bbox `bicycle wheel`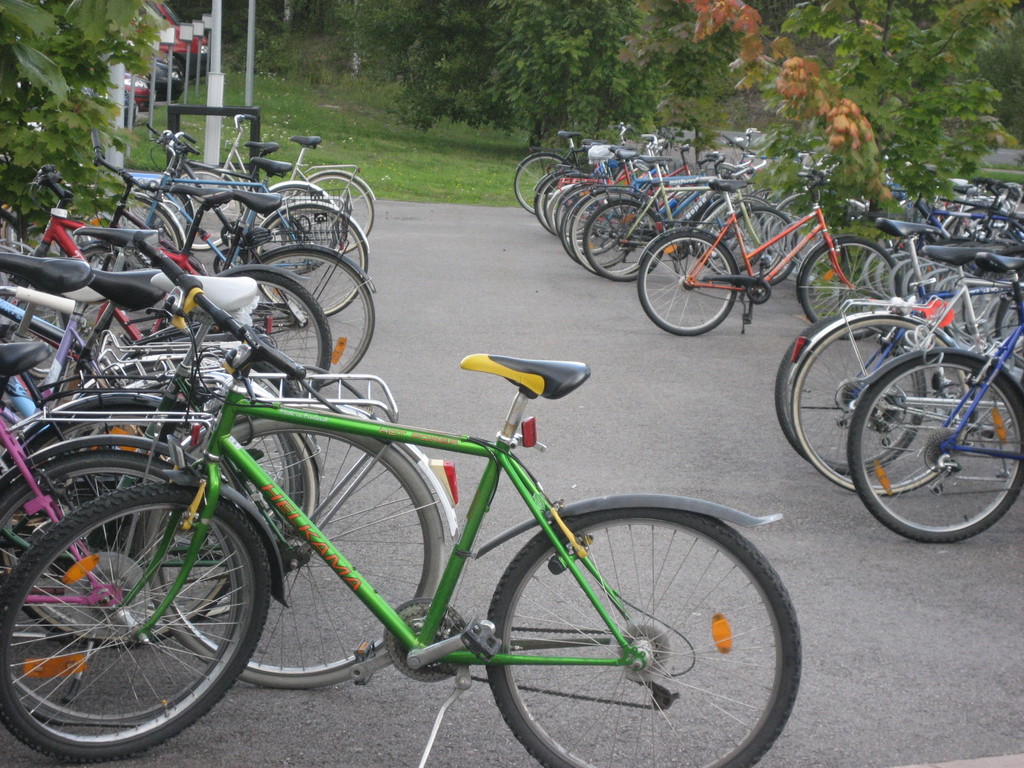
[263, 185, 342, 276]
